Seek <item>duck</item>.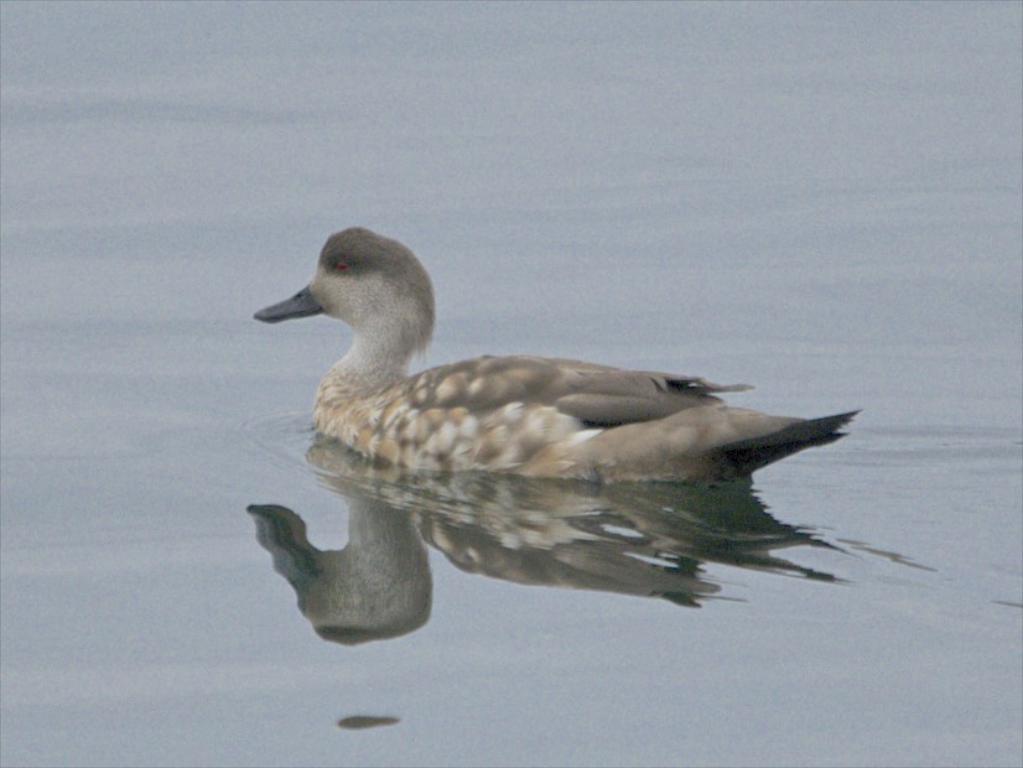
box=[249, 235, 867, 540].
